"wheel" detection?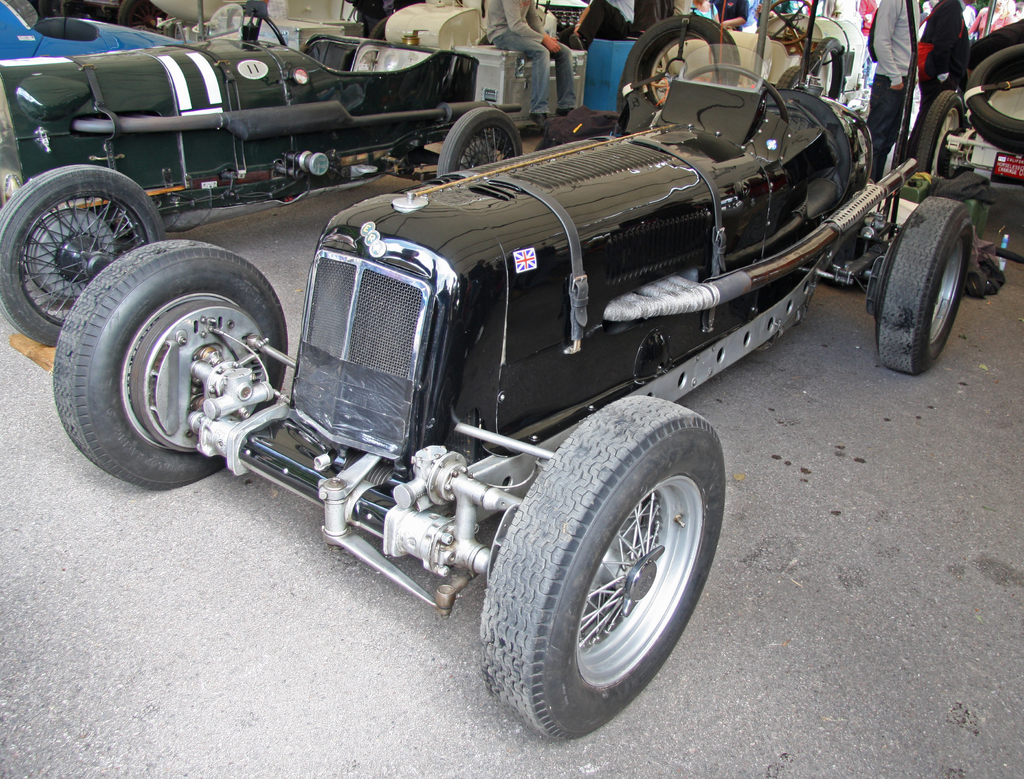
<bbox>0, 163, 169, 344</bbox>
